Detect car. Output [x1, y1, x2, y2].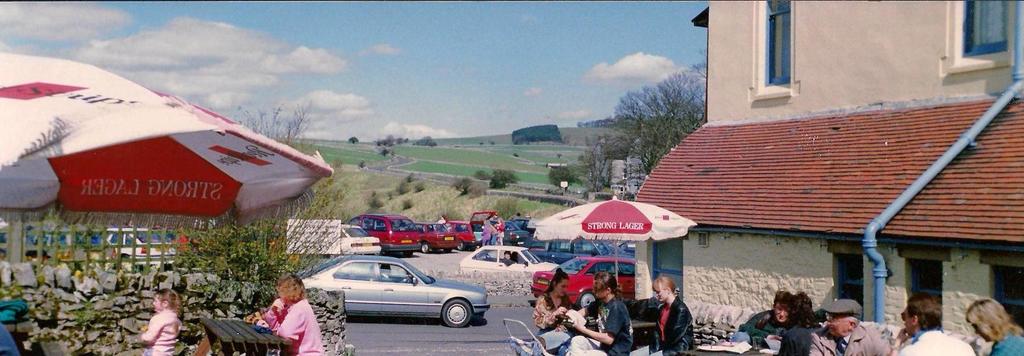
[522, 237, 636, 268].
